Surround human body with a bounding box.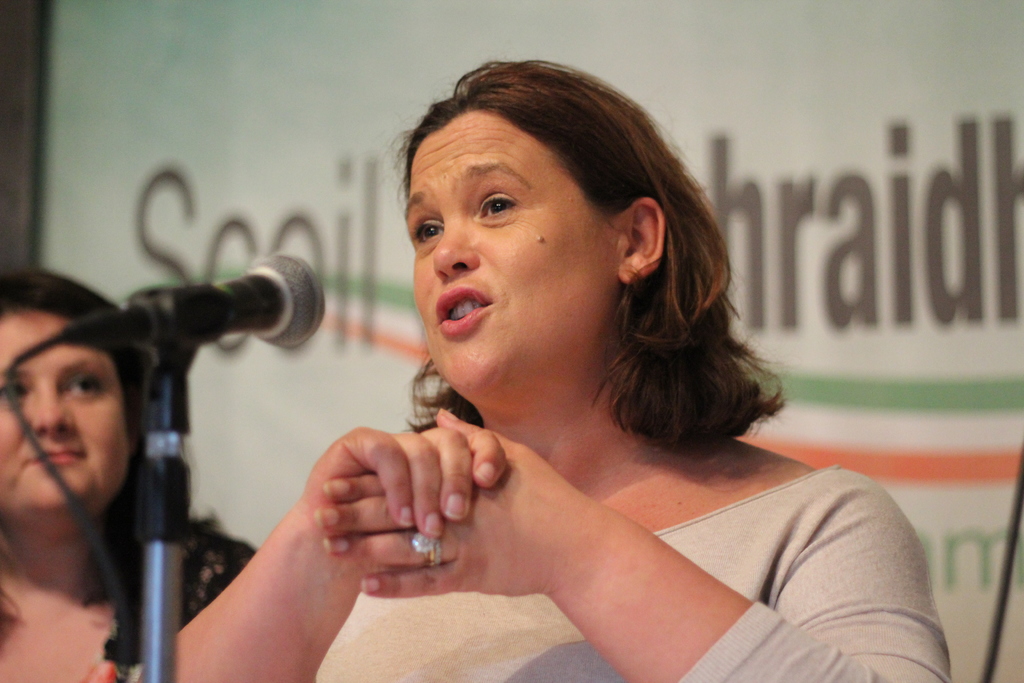
{"x1": 0, "y1": 267, "x2": 280, "y2": 682}.
